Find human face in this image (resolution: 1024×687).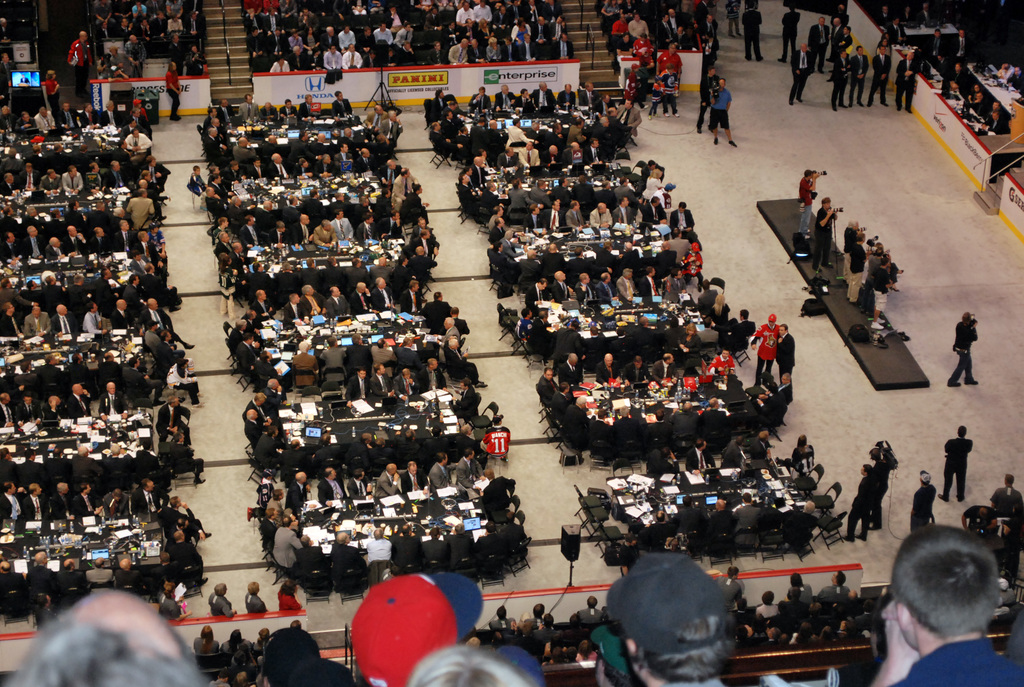
655,200,659,205.
